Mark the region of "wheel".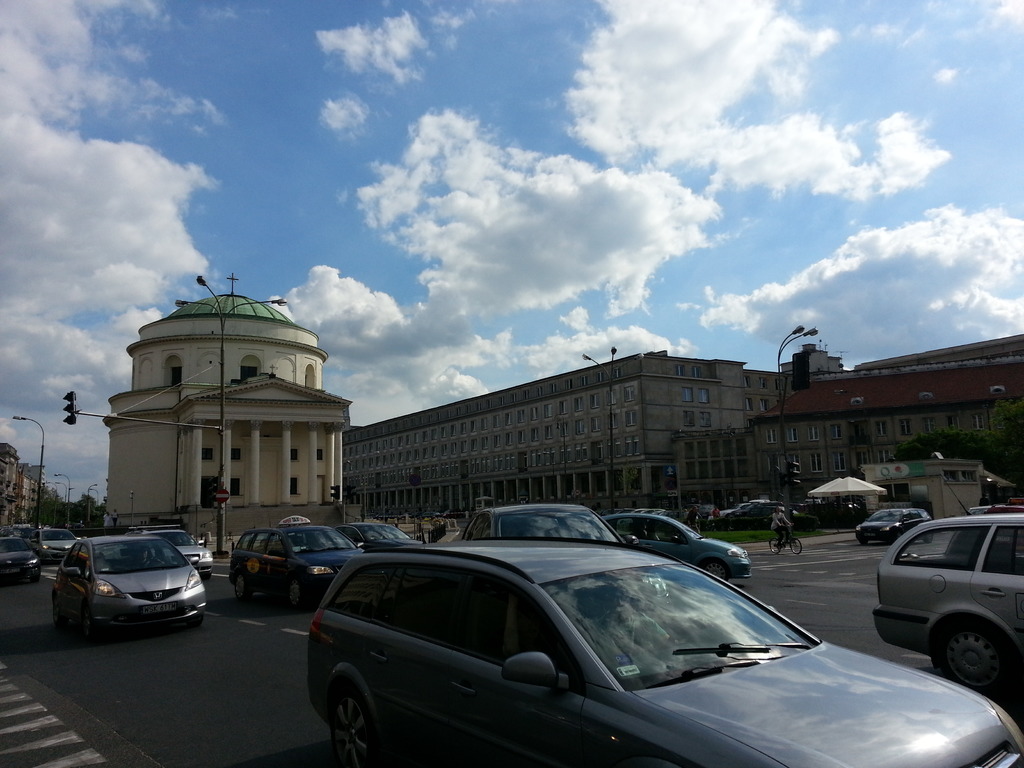
Region: 231 573 252 603.
